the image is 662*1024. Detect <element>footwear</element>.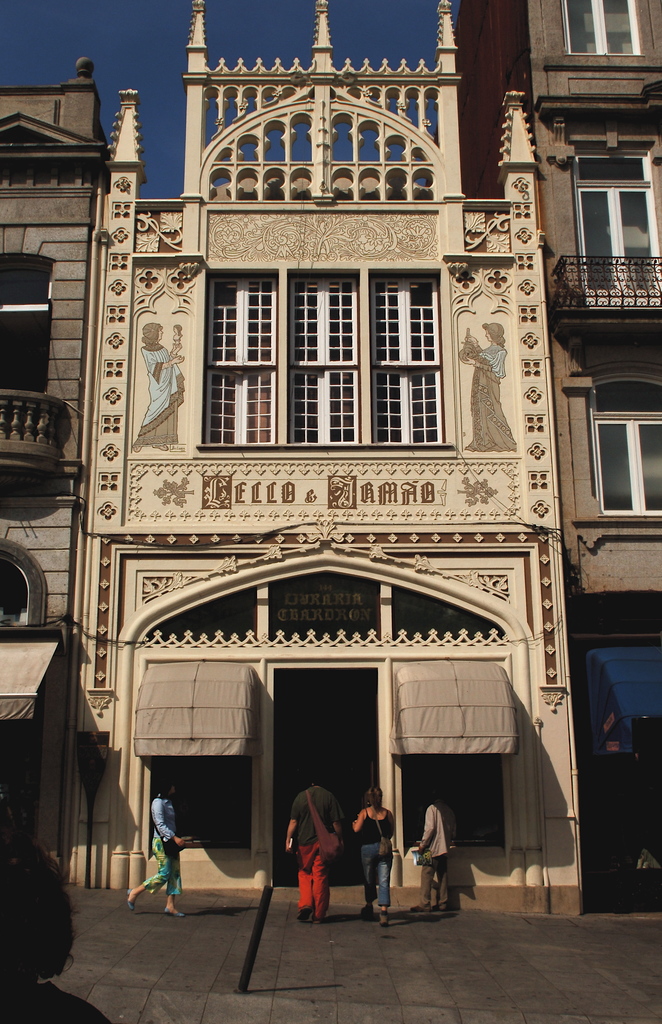
Detection: Rect(316, 913, 327, 922).
